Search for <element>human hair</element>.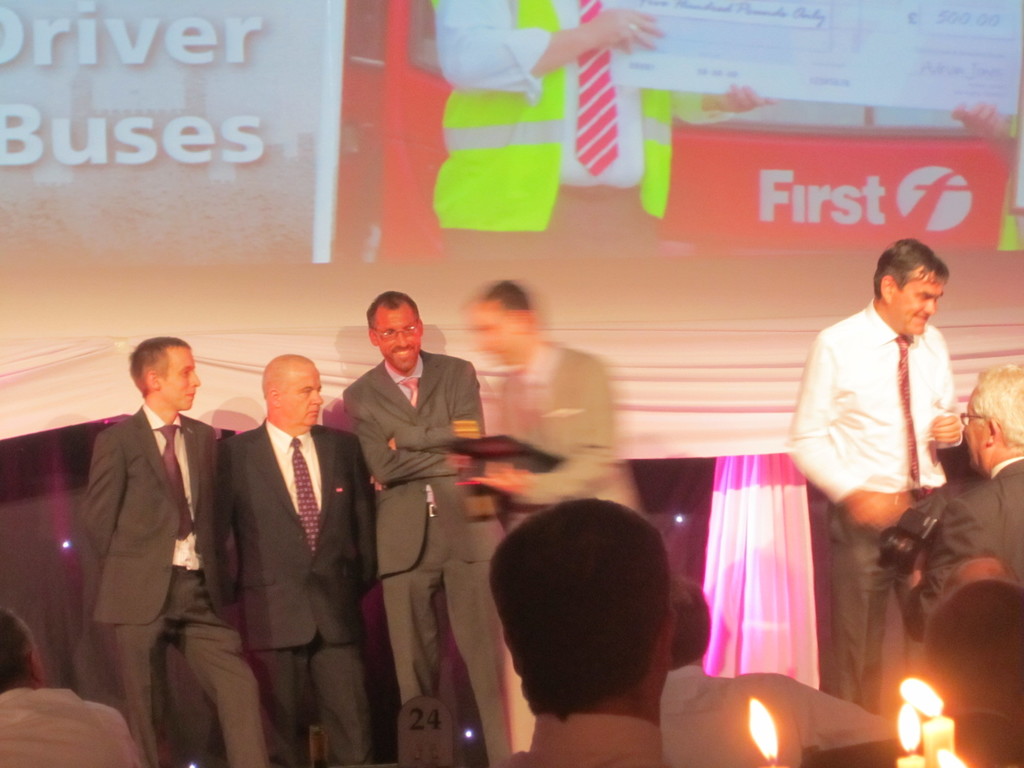
Found at x1=875, y1=239, x2=945, y2=302.
